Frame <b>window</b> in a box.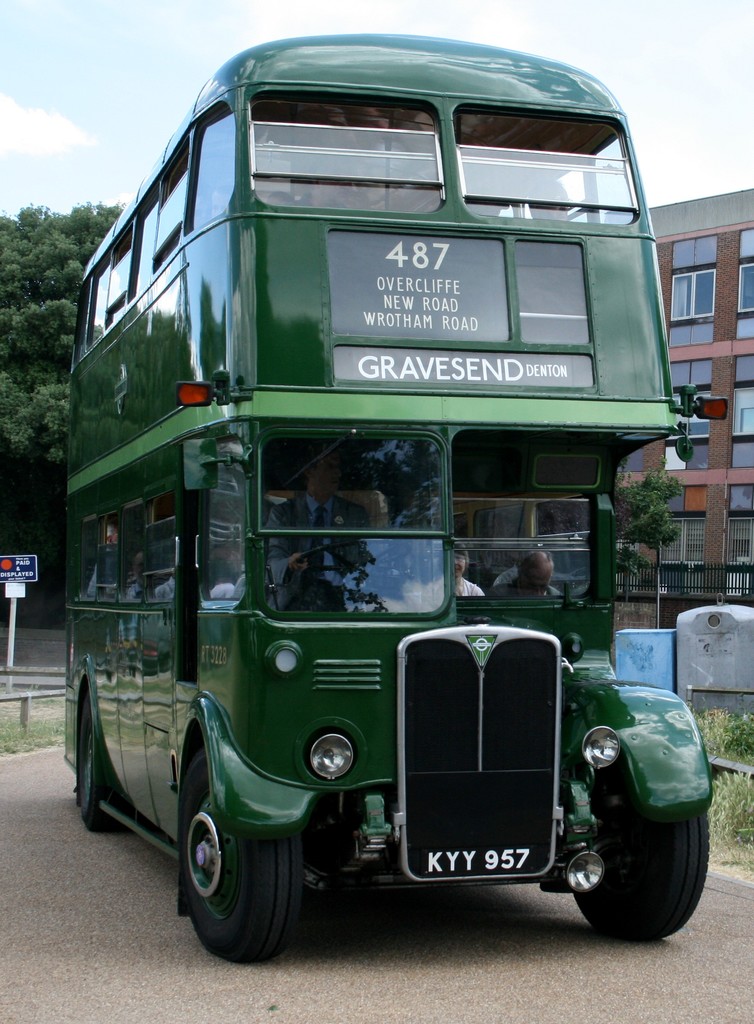
(left=184, top=100, right=243, bottom=232).
